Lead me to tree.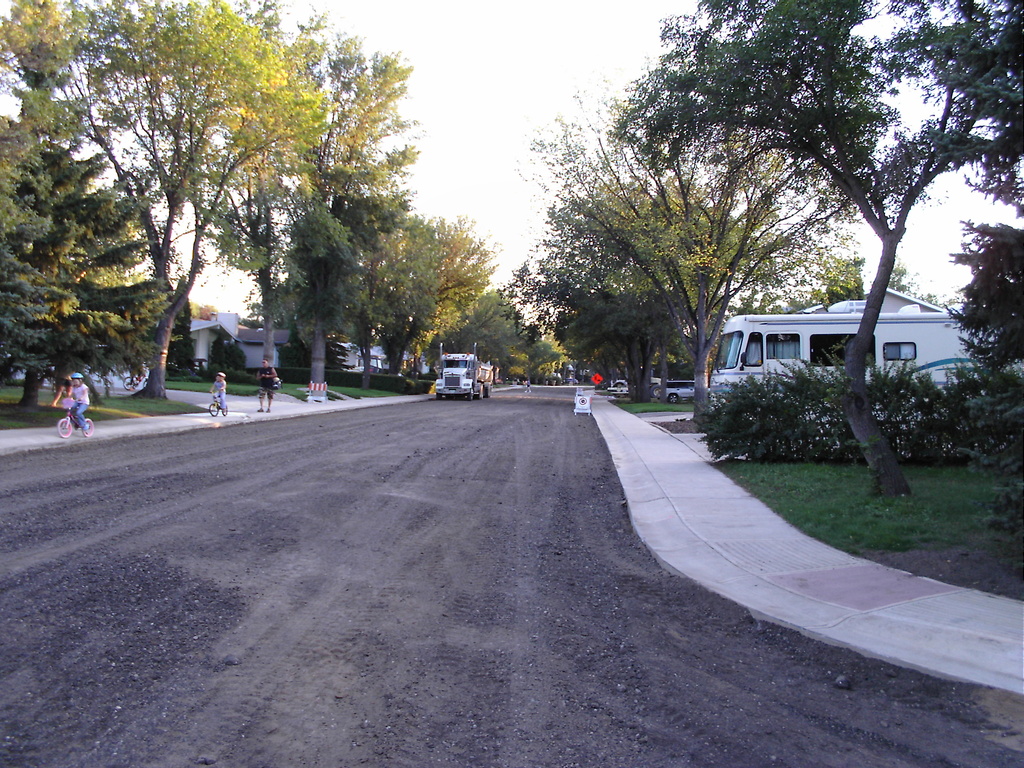
Lead to 0, 82, 172, 390.
